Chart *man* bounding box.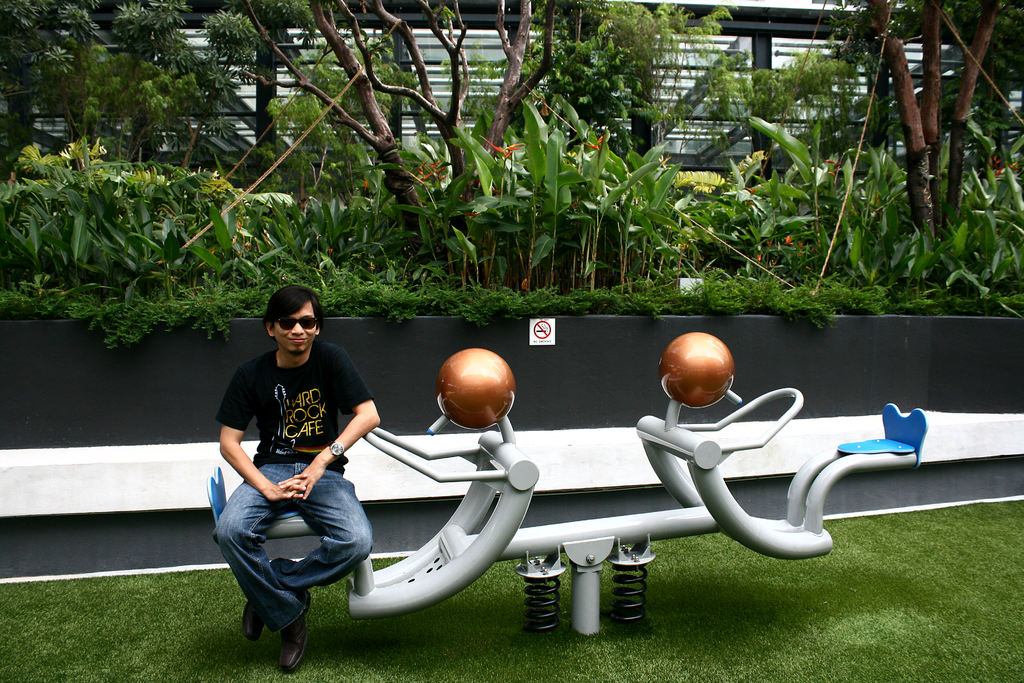
Charted: pyautogui.locateOnScreen(204, 284, 402, 653).
